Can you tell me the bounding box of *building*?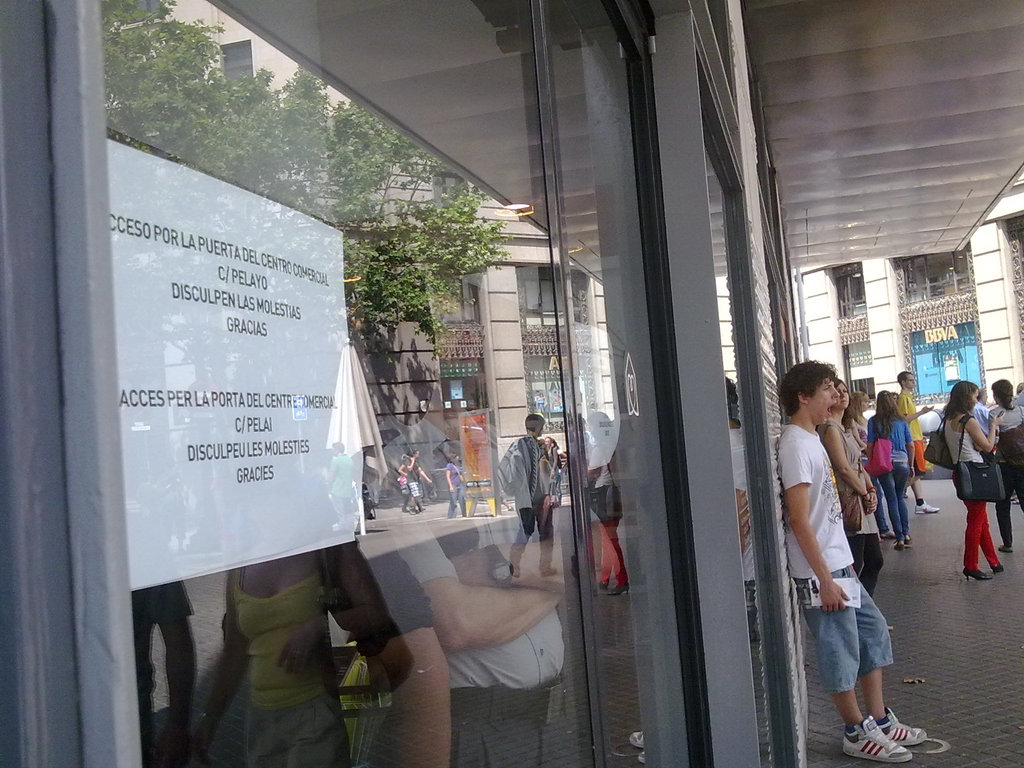
x1=98, y1=0, x2=609, y2=499.
